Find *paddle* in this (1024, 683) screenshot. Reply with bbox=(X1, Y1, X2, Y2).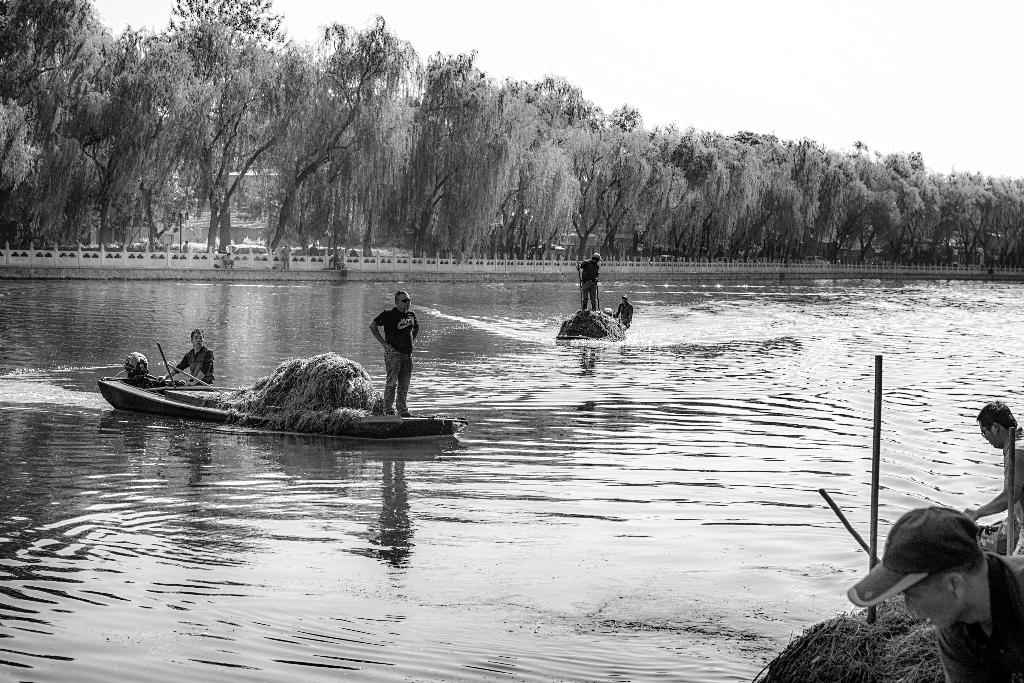
bbox=(576, 262, 583, 311).
